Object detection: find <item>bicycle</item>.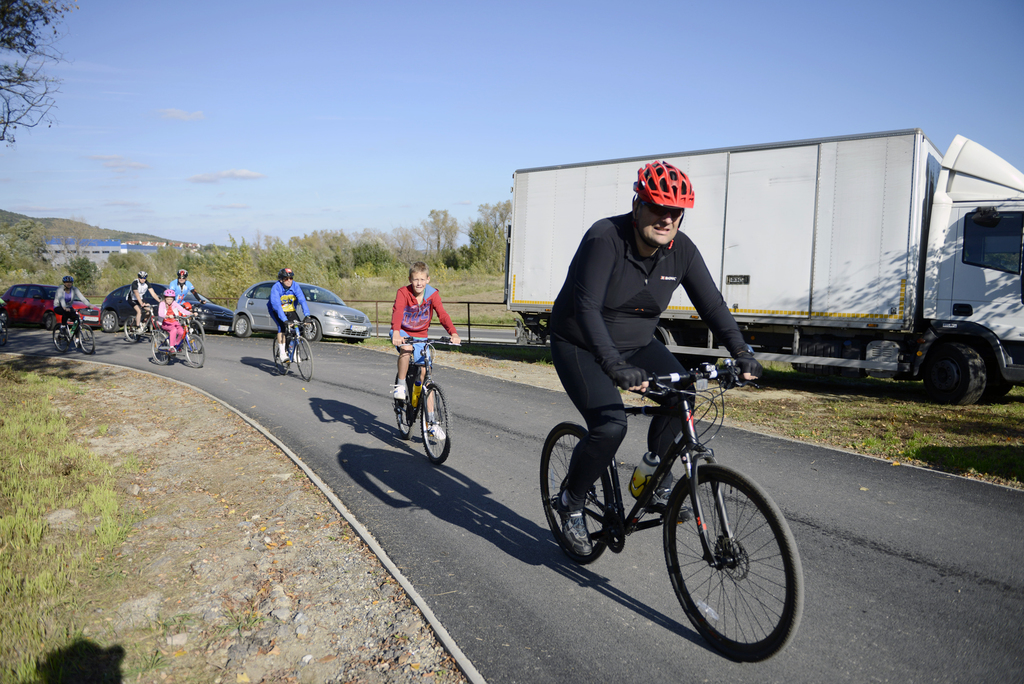
(168,301,206,350).
